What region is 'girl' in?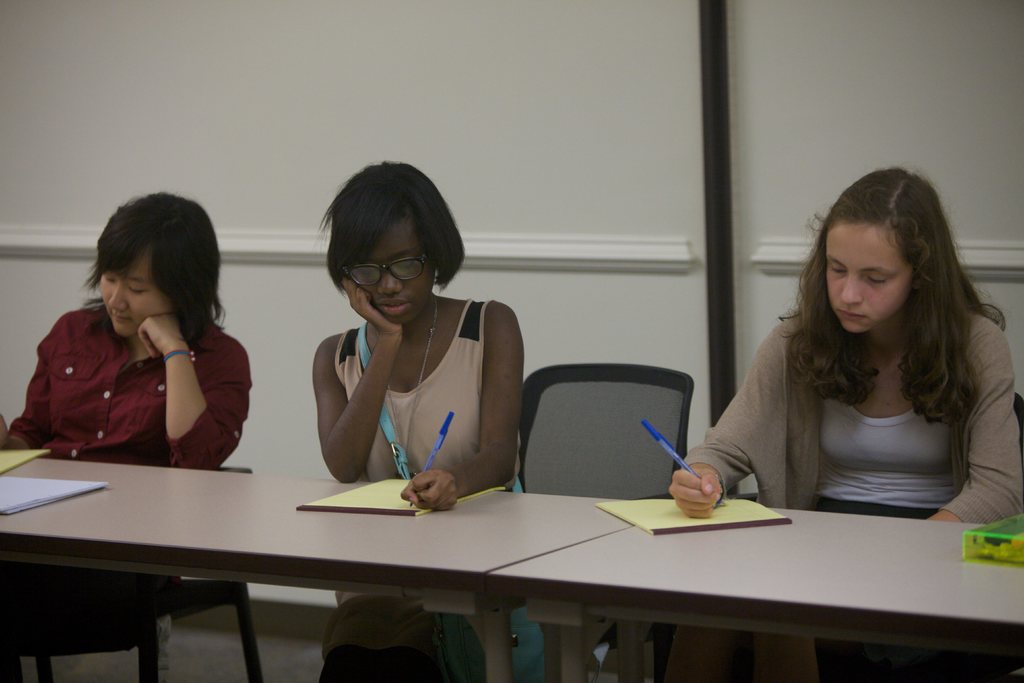
307/160/528/682.
